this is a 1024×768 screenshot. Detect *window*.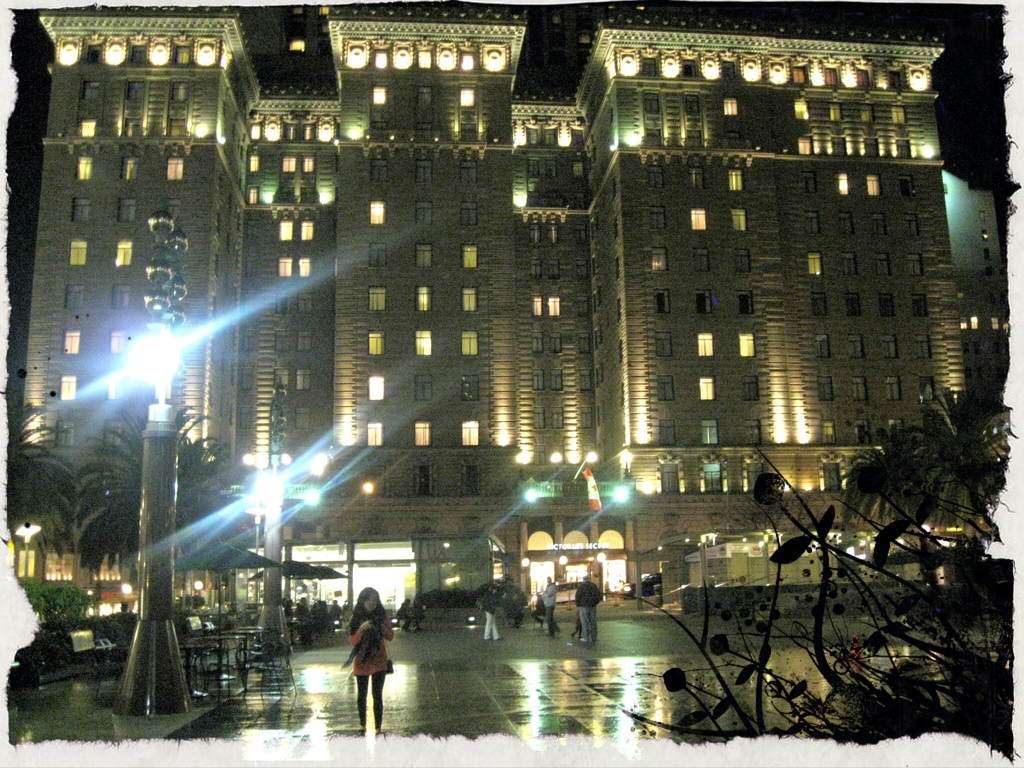
select_region(461, 201, 476, 225).
